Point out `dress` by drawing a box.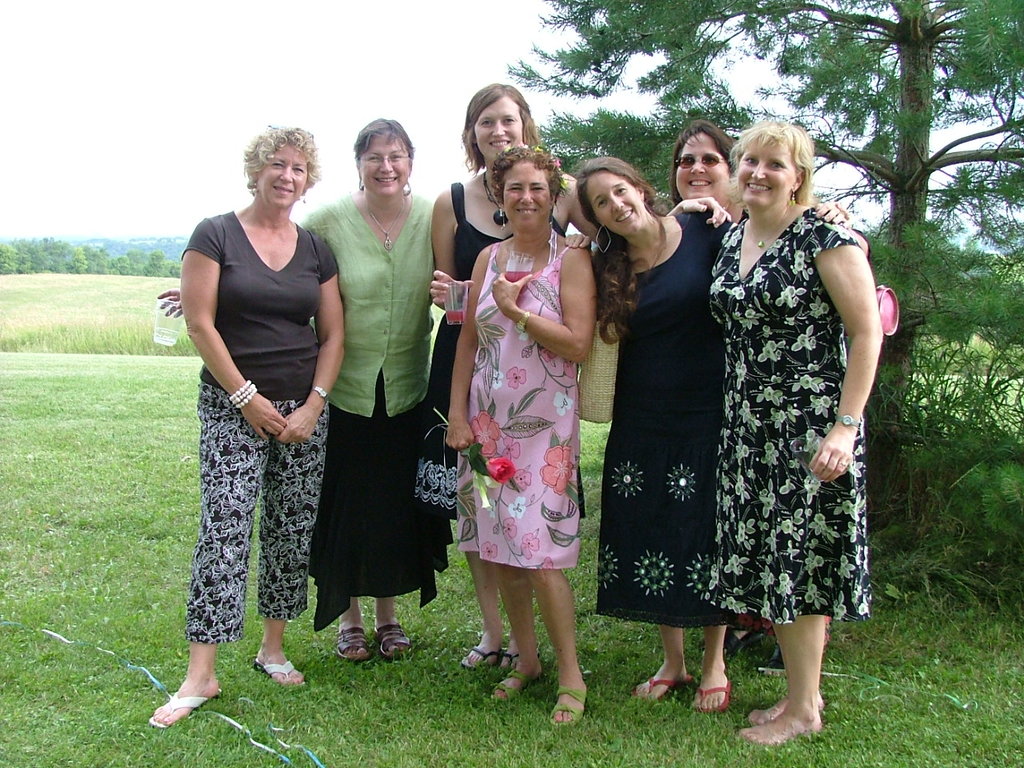
(453, 245, 582, 569).
